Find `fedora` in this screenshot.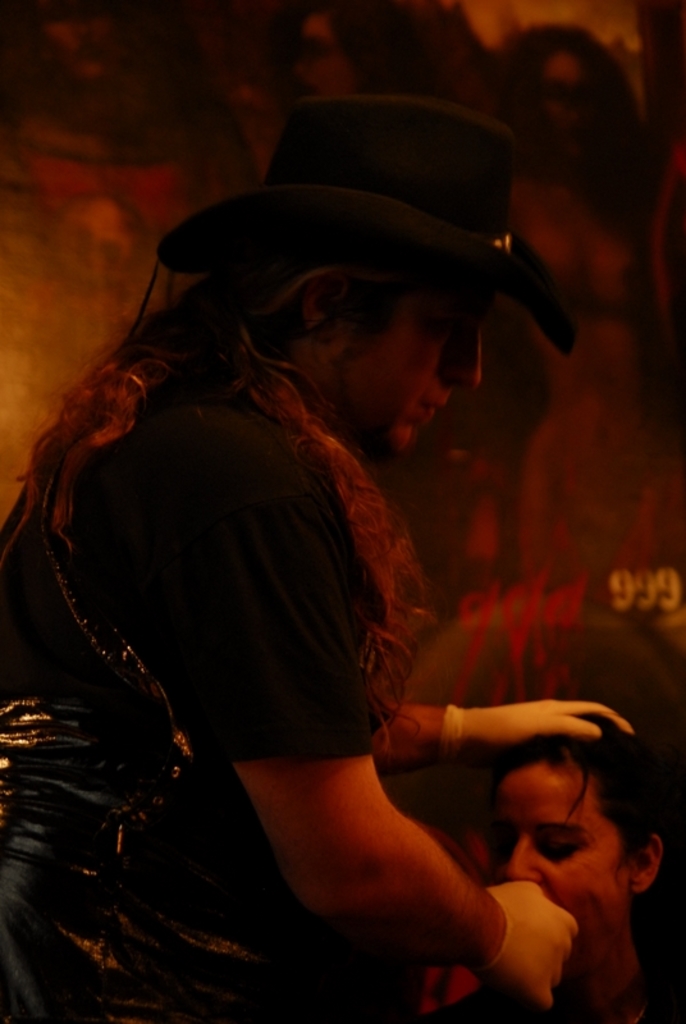
The bounding box for `fedora` is locate(156, 87, 584, 356).
